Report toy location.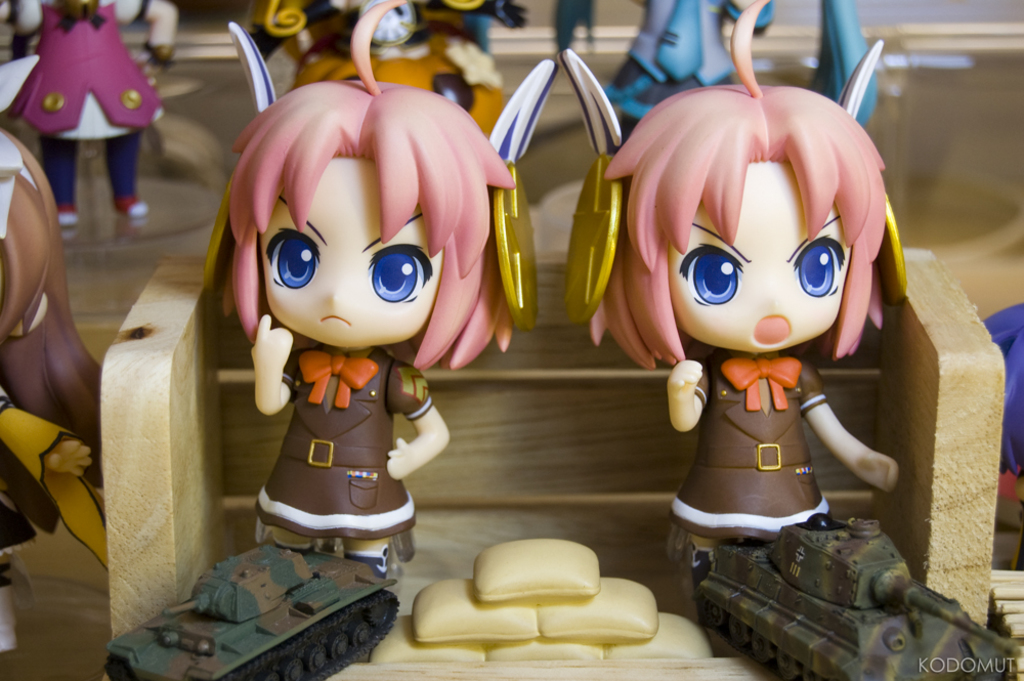
Report: (473, 537, 599, 603).
